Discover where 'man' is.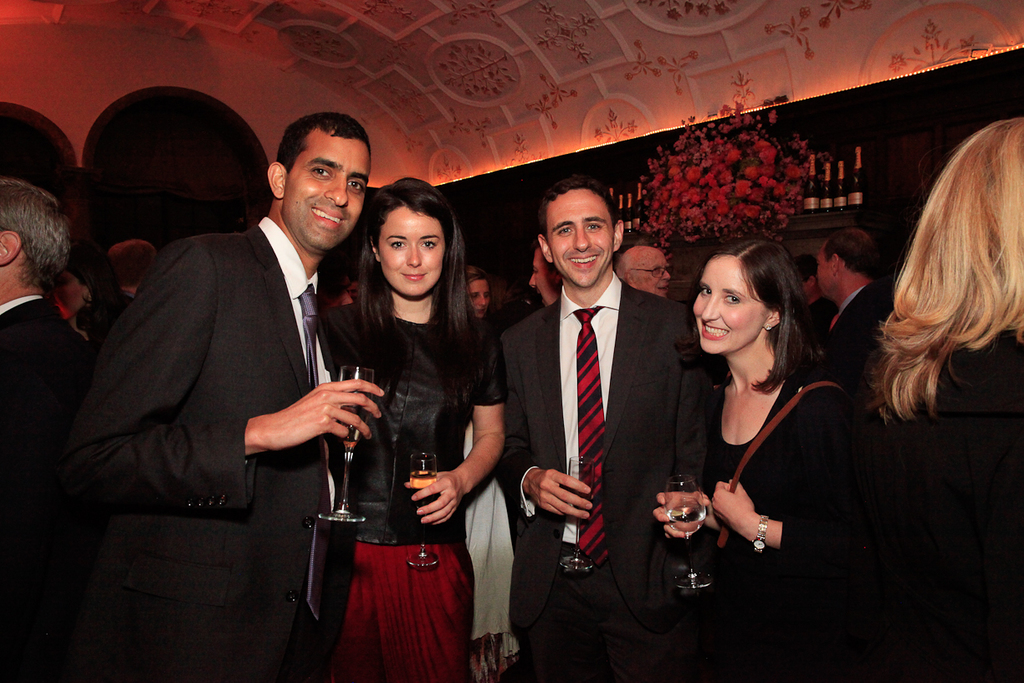
Discovered at box=[105, 240, 155, 320].
